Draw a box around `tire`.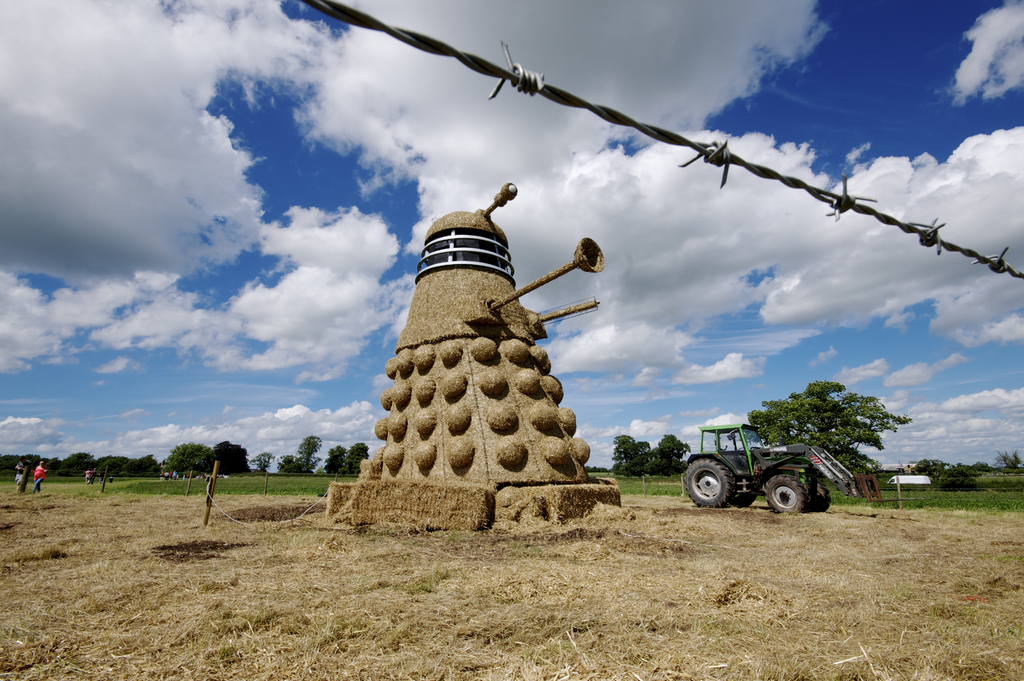
(left=762, top=475, right=808, bottom=512).
